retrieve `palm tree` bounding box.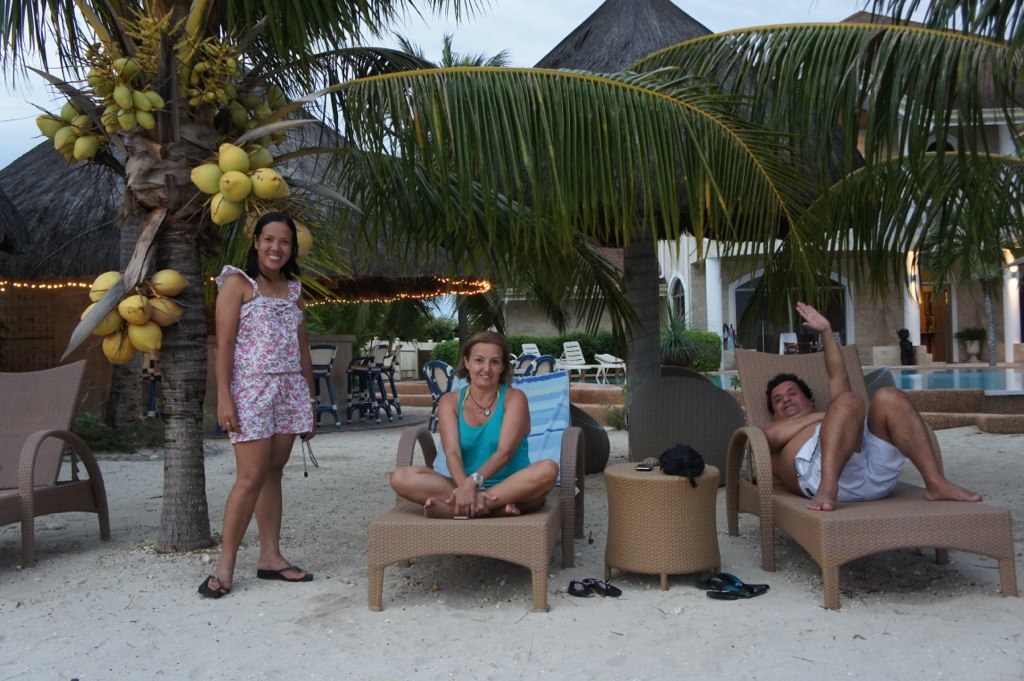
Bounding box: select_region(0, 0, 1023, 548).
